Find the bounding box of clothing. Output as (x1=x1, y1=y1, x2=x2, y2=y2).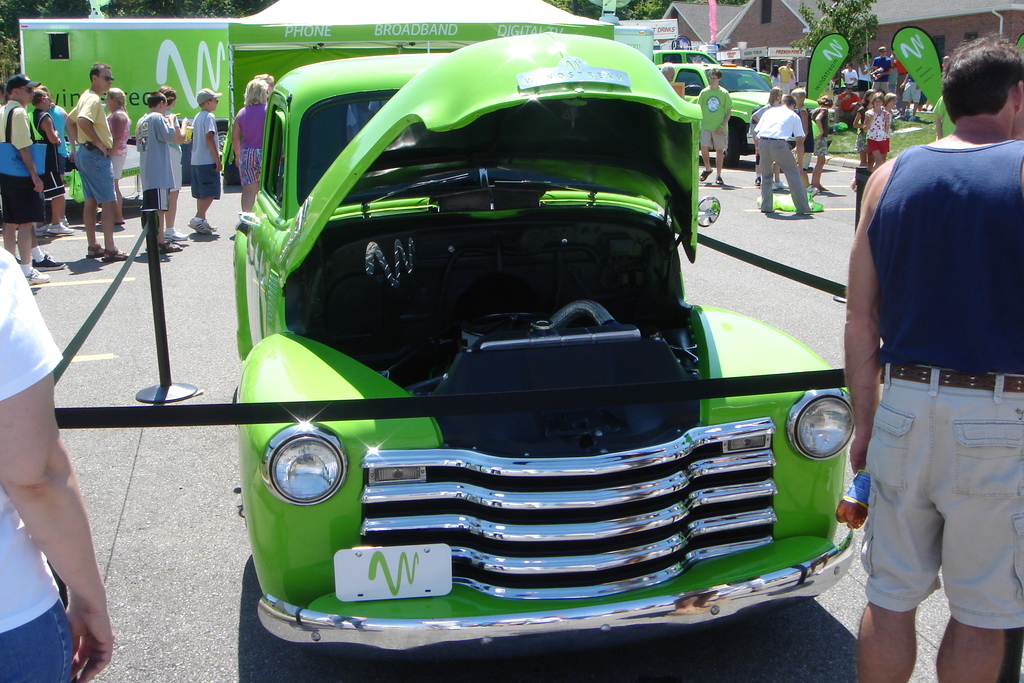
(x1=33, y1=252, x2=46, y2=263).
